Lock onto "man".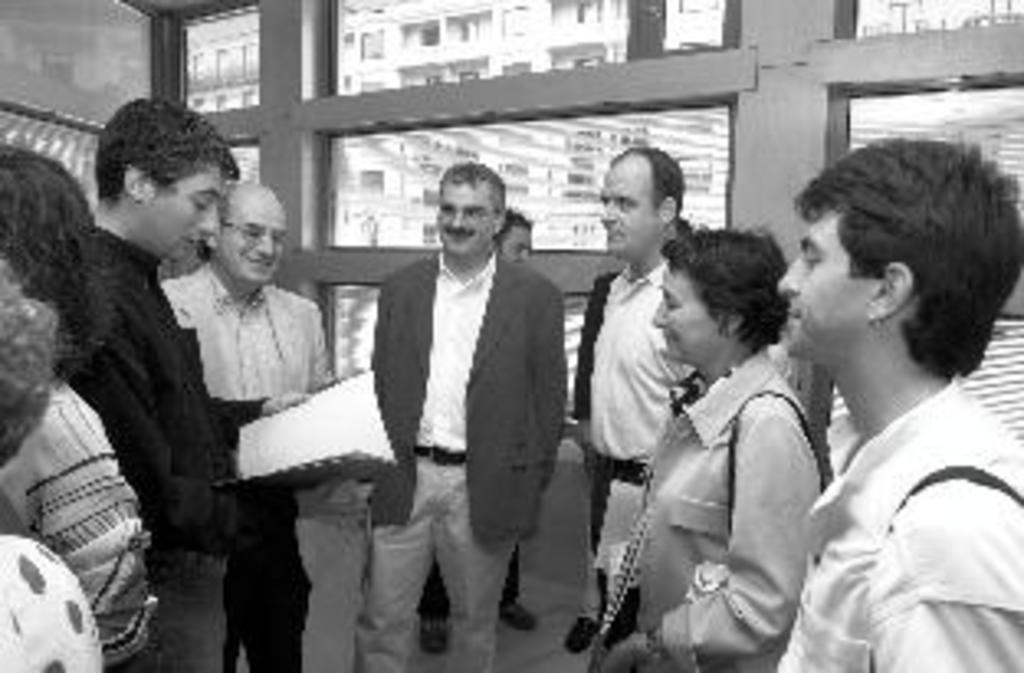
Locked: box=[571, 144, 702, 637].
